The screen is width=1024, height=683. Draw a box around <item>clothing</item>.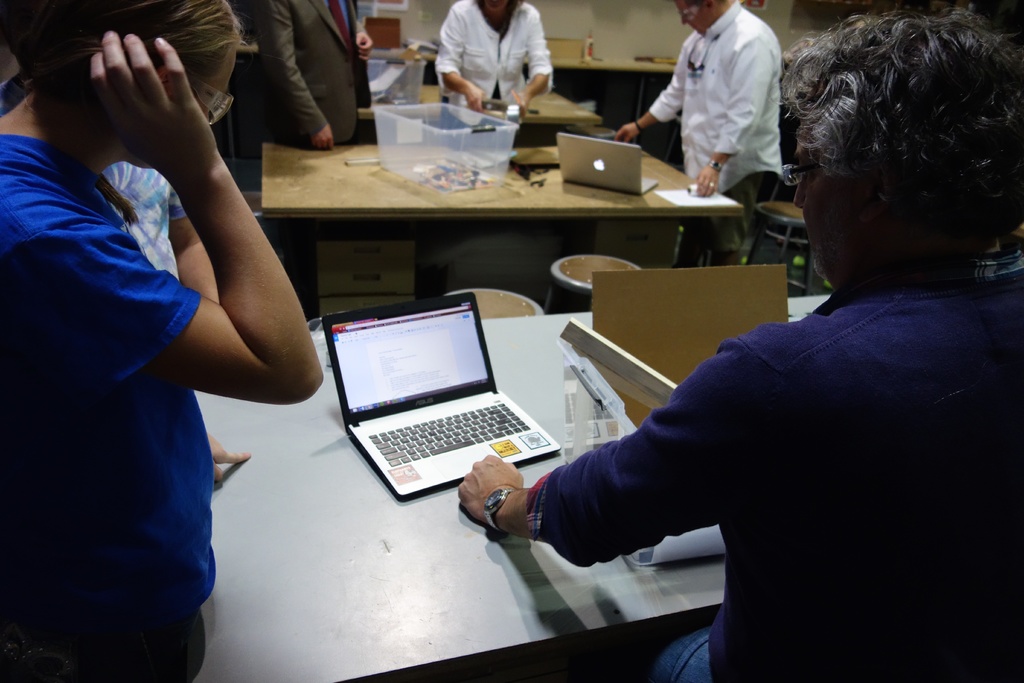
crop(265, 2, 372, 152).
